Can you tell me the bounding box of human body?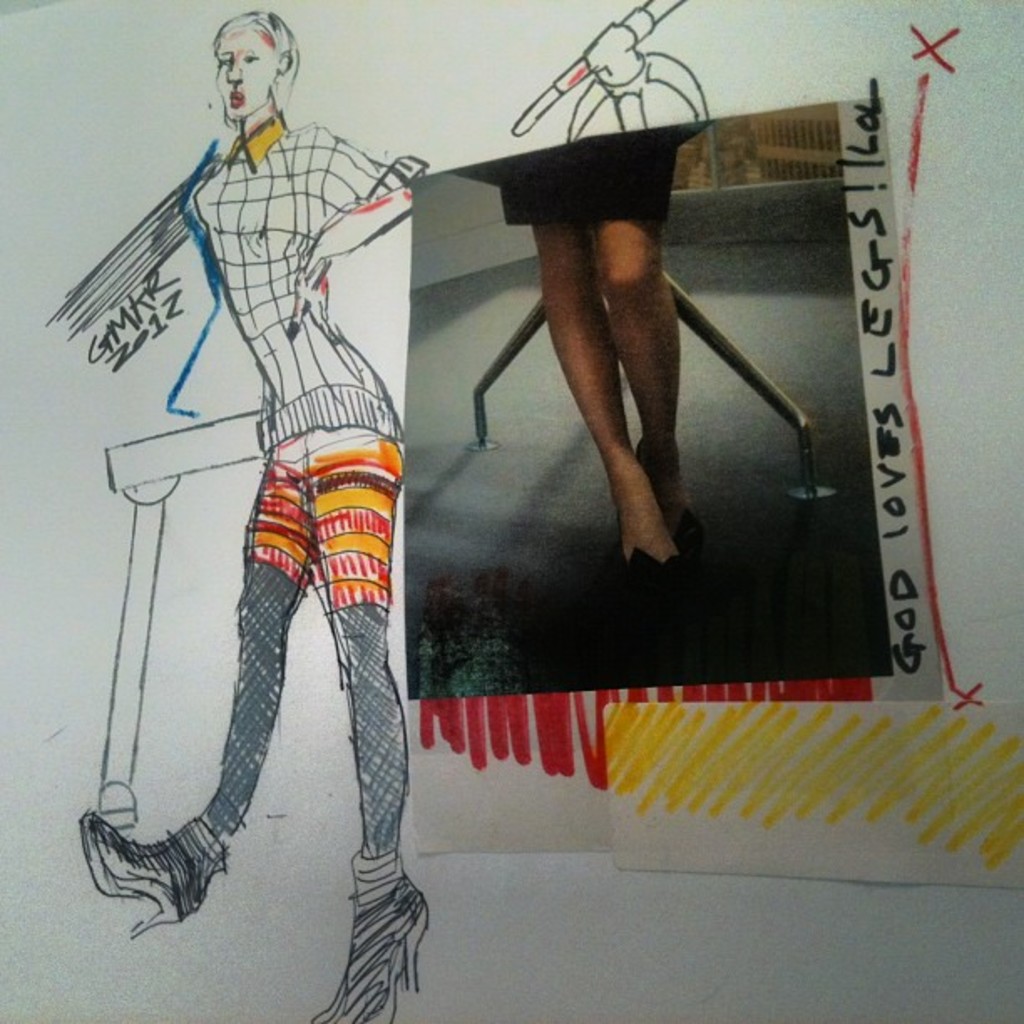
(95,0,428,1001).
